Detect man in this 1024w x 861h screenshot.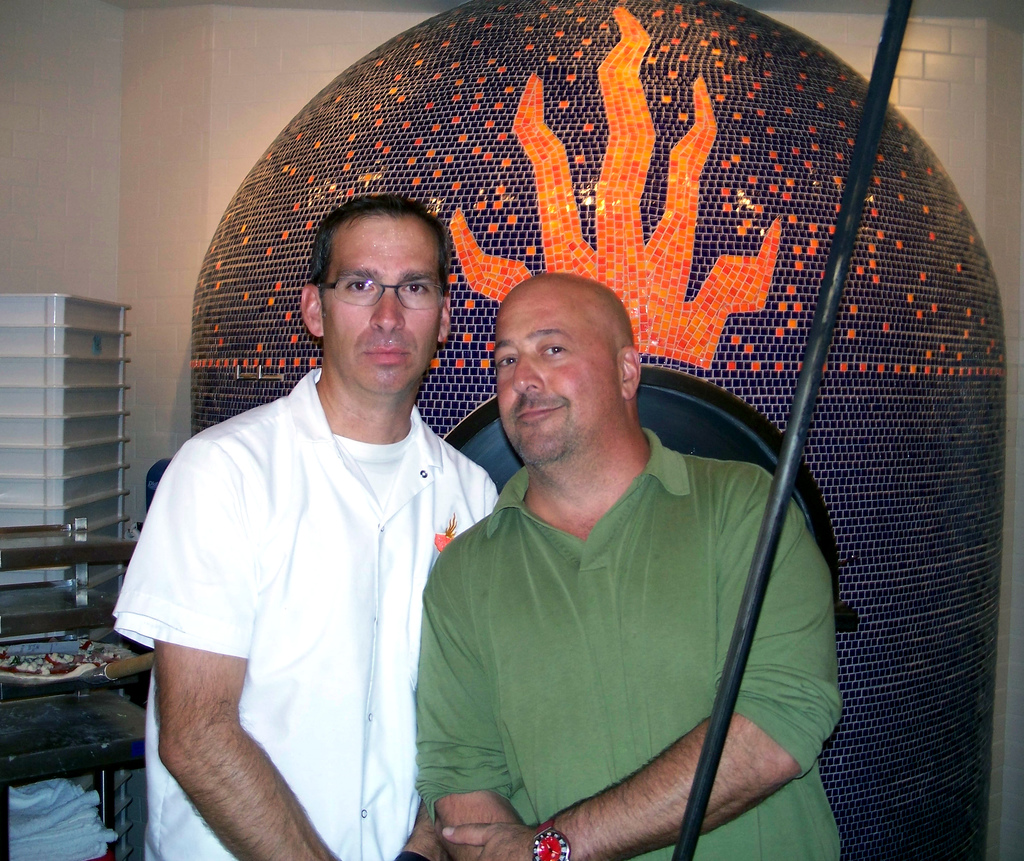
Detection: rect(416, 271, 840, 860).
